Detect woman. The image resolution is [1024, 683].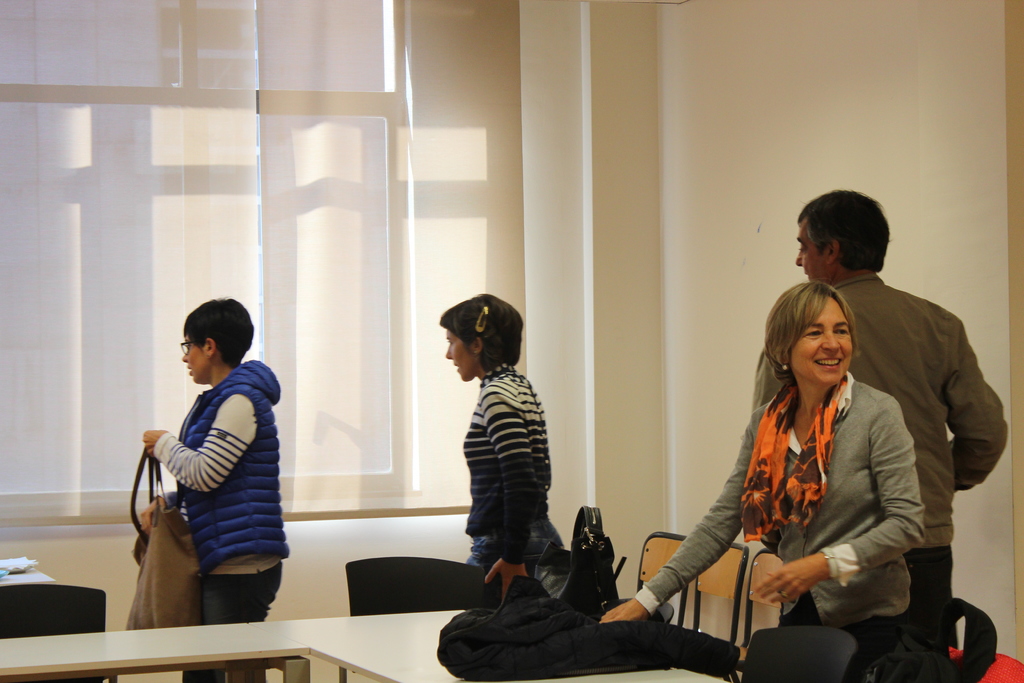
(left=141, top=299, right=294, bottom=682).
